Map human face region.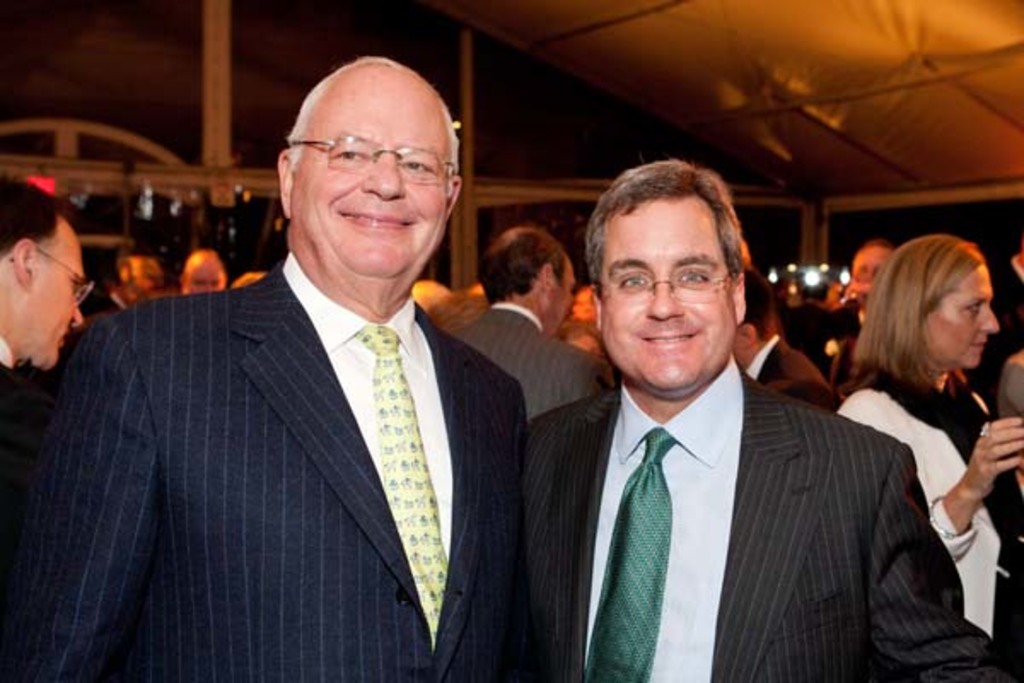
Mapped to <bbox>548, 265, 579, 333</bbox>.
